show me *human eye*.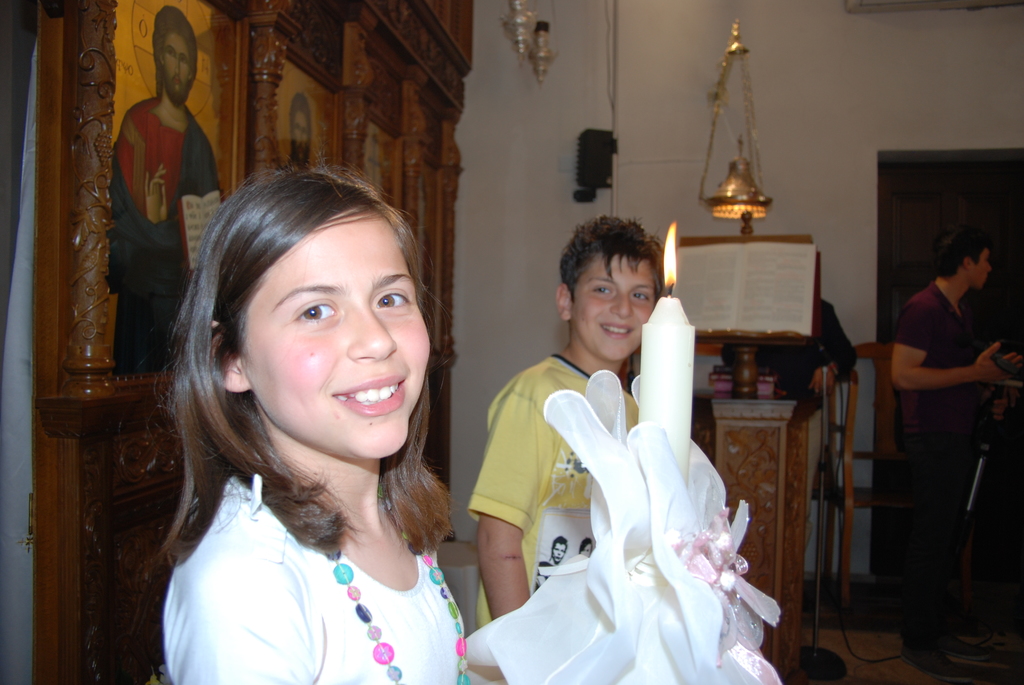
*human eye* is here: (373,284,415,311).
